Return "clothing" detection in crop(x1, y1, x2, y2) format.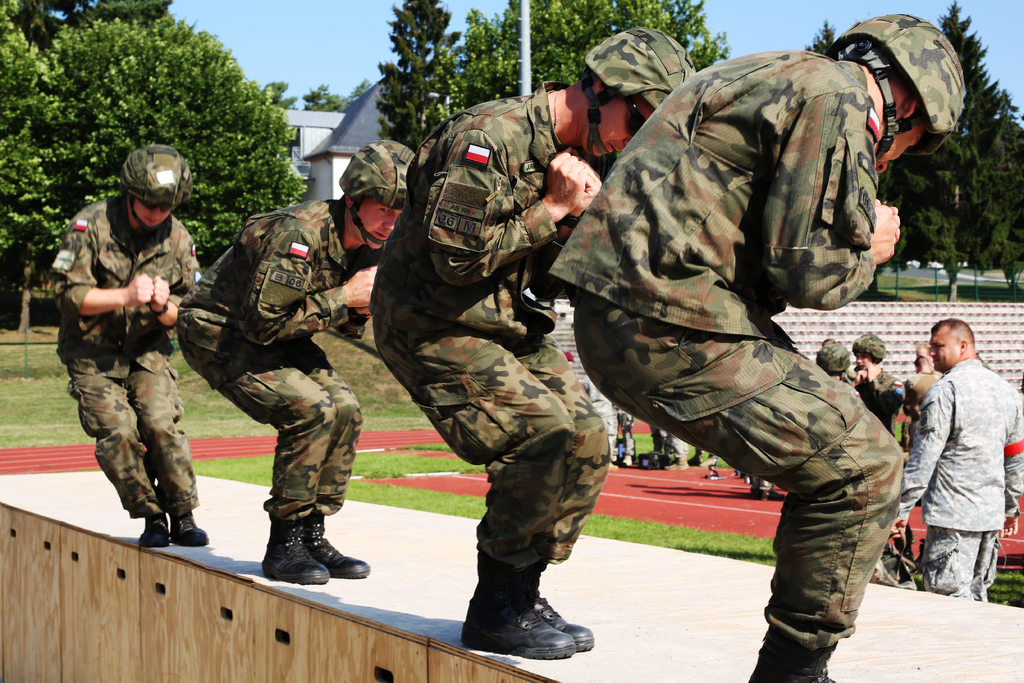
crop(60, 197, 177, 514).
